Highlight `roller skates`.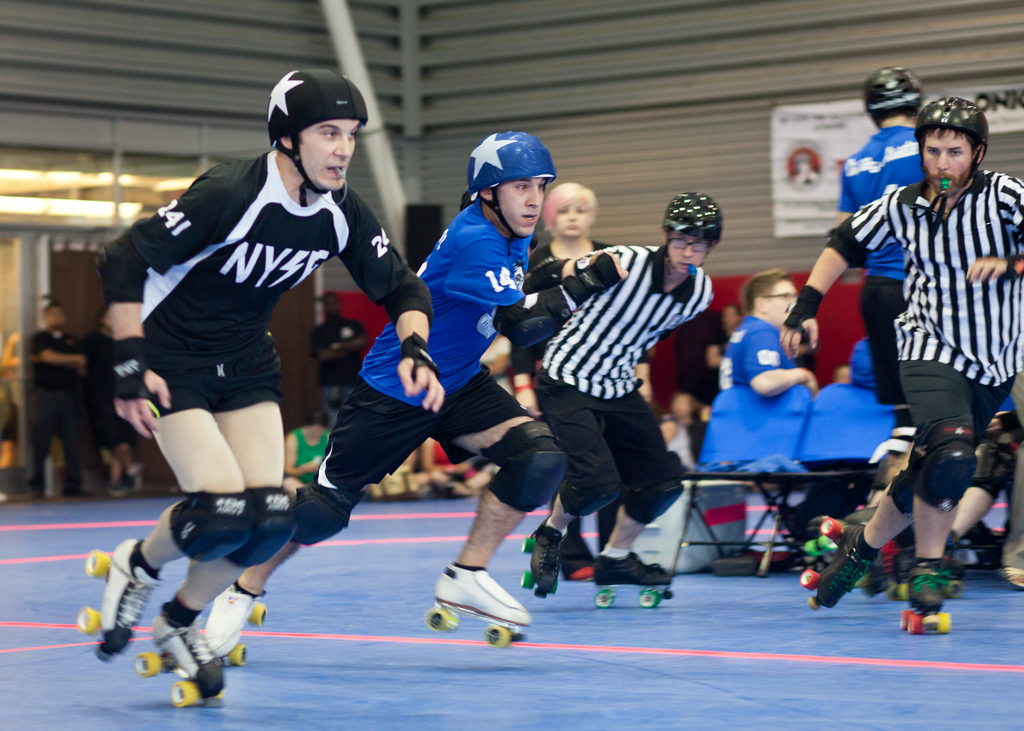
Highlighted region: 419/562/531/648.
